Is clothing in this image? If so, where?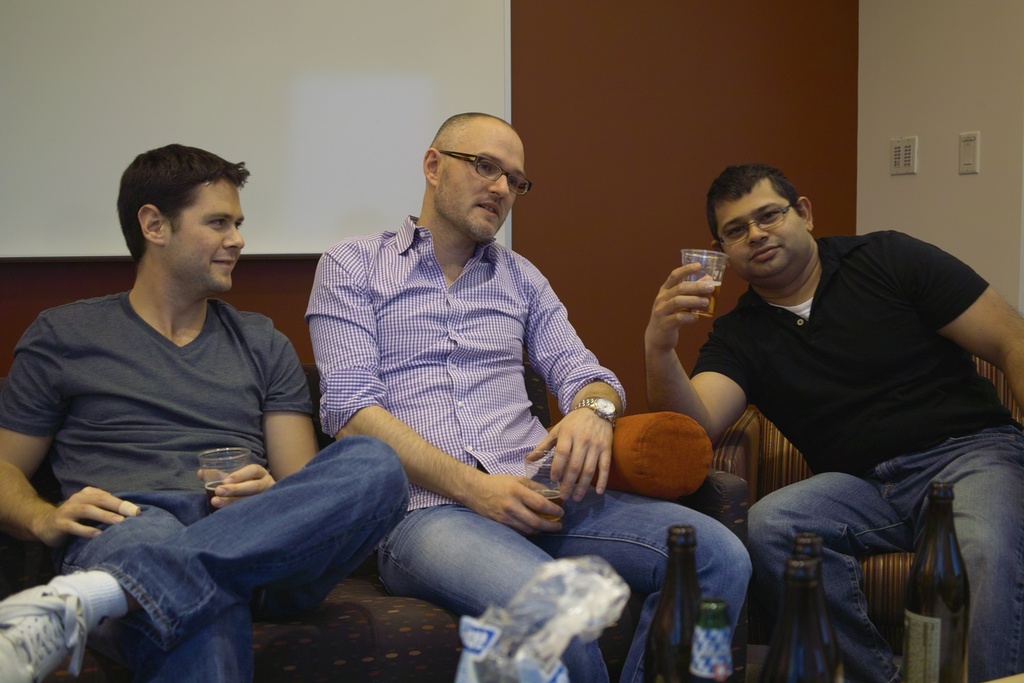
Yes, at pyautogui.locateOnScreen(700, 224, 1023, 682).
